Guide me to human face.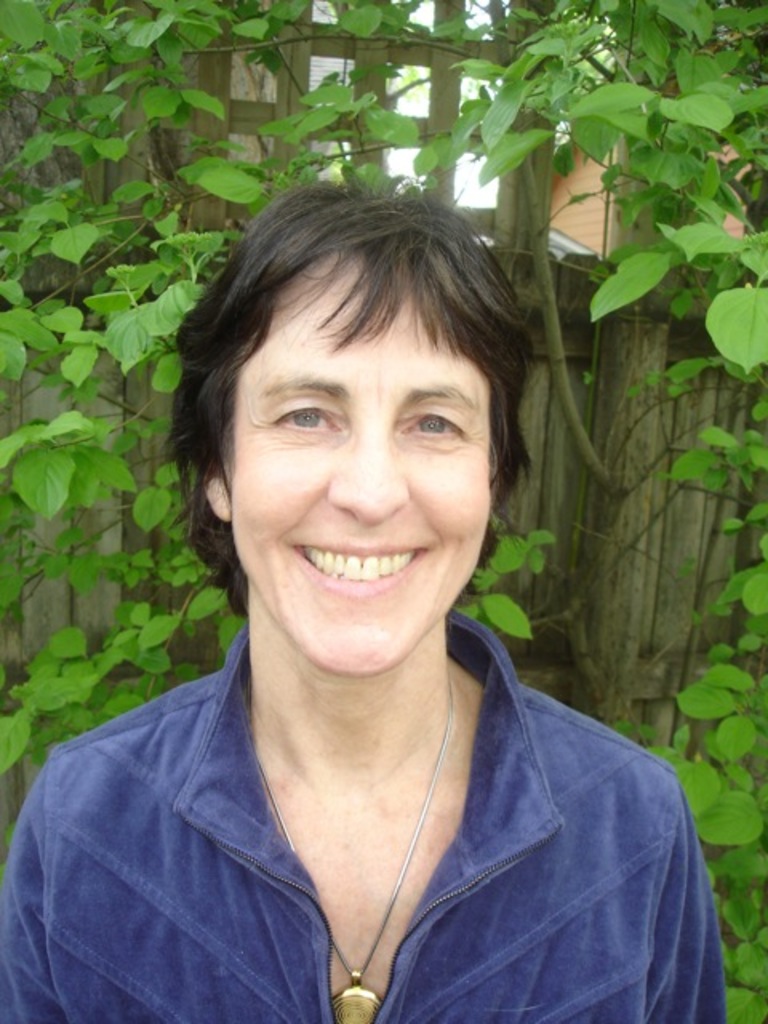
Guidance: BBox(222, 237, 498, 680).
